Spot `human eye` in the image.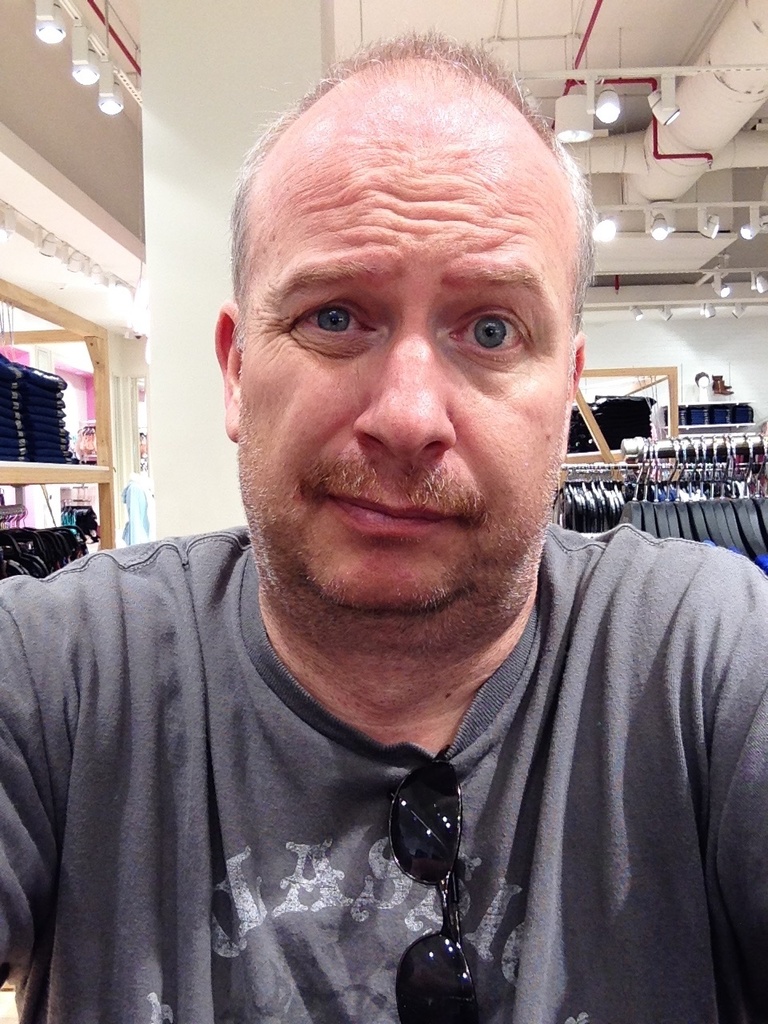
`human eye` found at box(443, 306, 534, 369).
